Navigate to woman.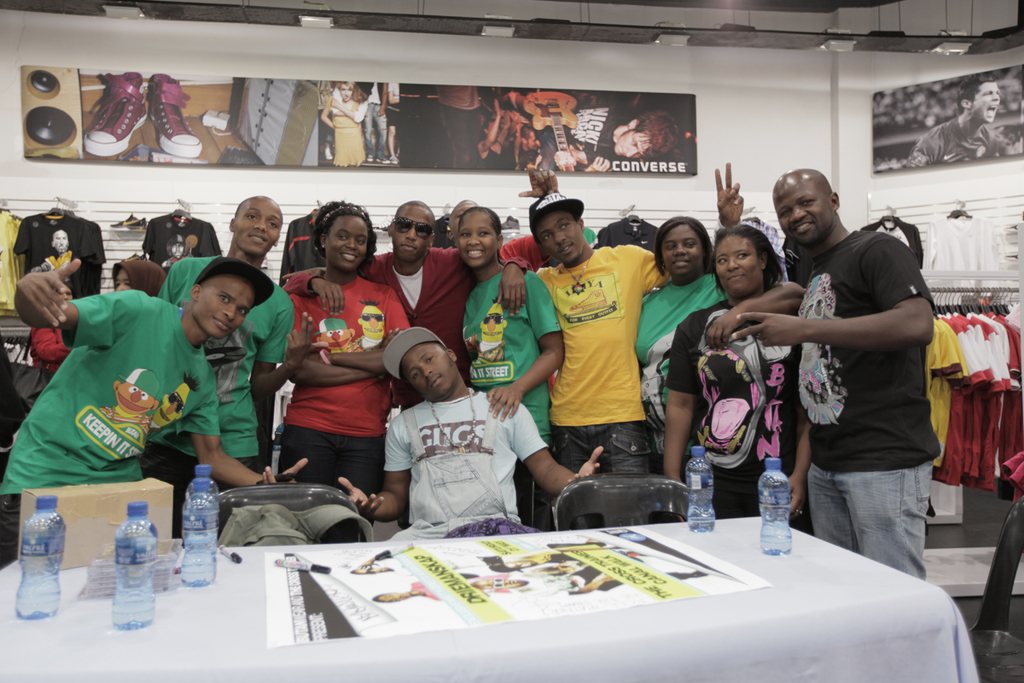
Navigation target: <box>660,223,814,544</box>.
